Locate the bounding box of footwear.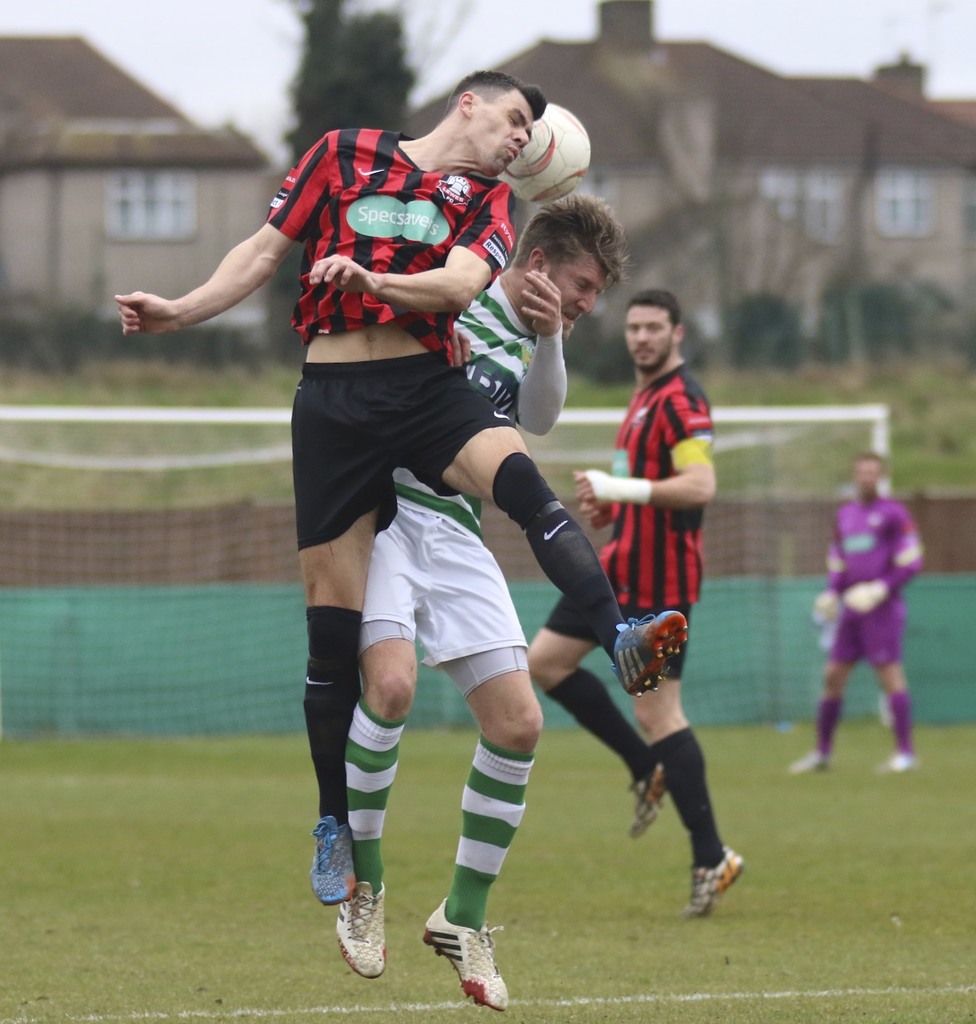
Bounding box: <region>784, 747, 835, 778</region>.
